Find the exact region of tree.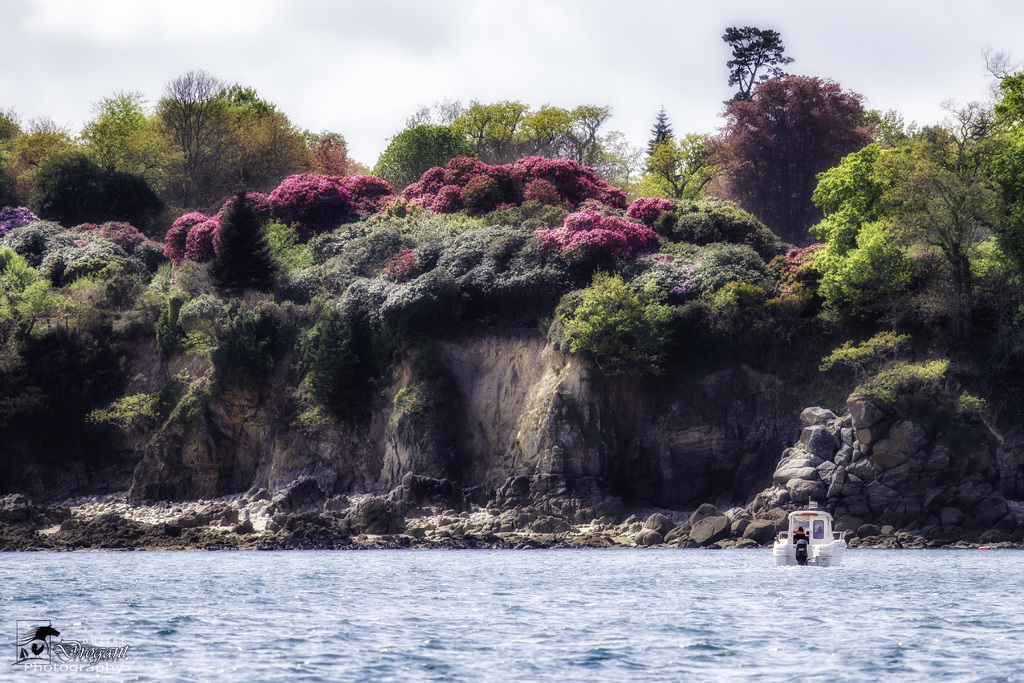
Exact region: [369,117,480,197].
